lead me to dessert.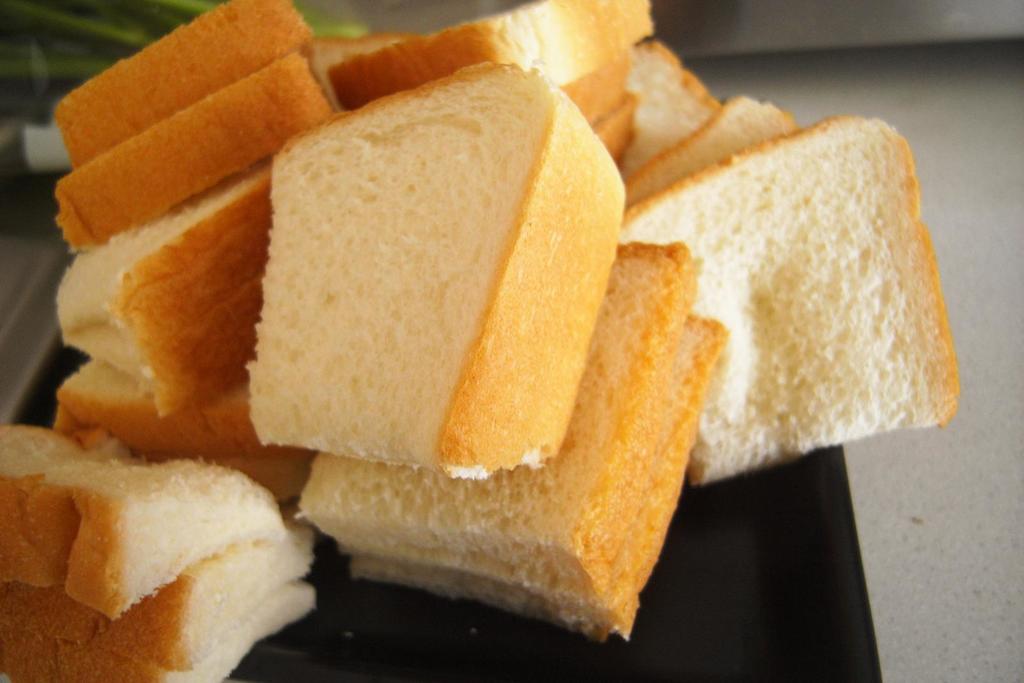
Lead to 63:352:260:453.
